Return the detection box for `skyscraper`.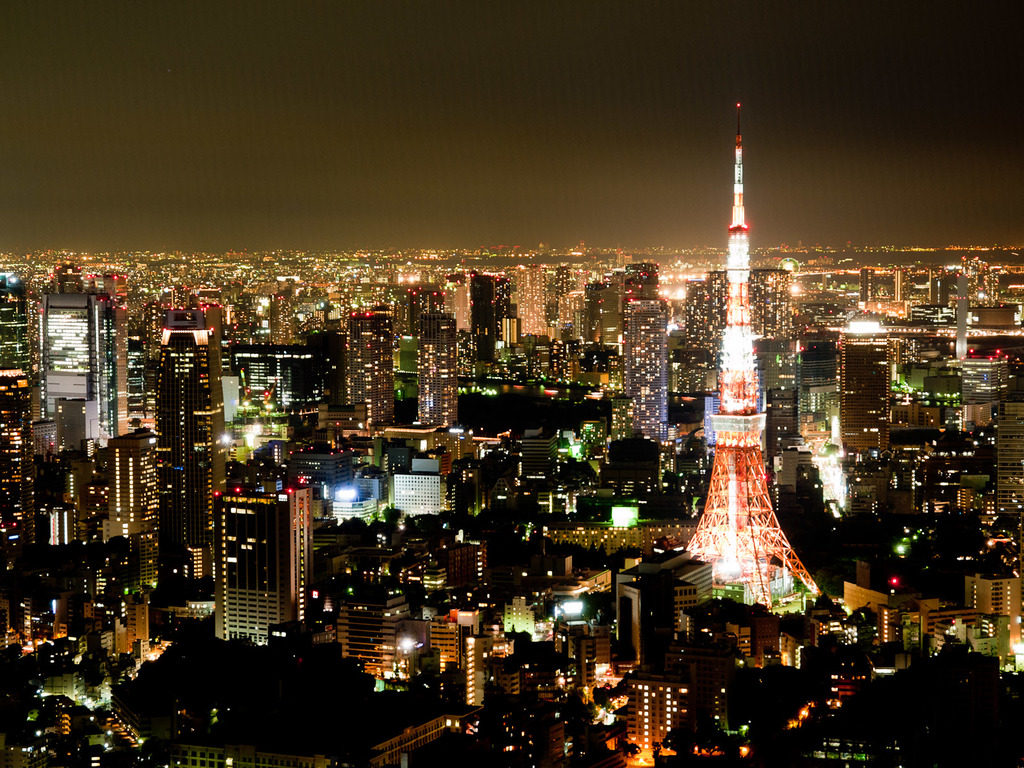
[749, 271, 790, 356].
